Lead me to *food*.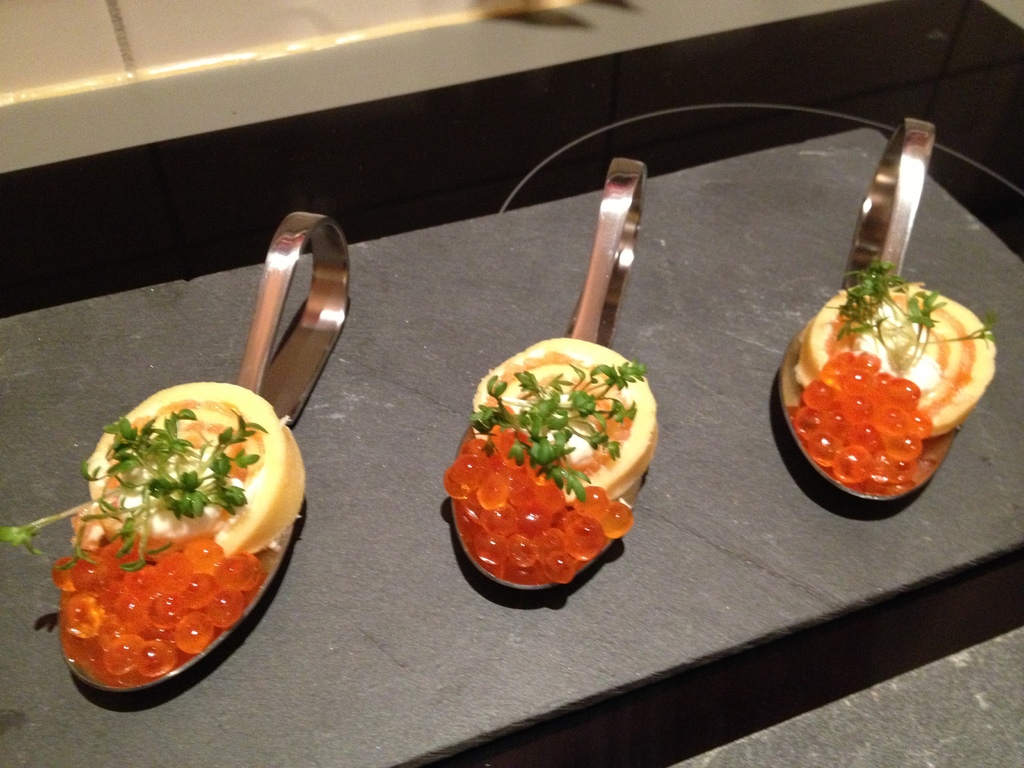
Lead to locate(472, 333, 660, 506).
